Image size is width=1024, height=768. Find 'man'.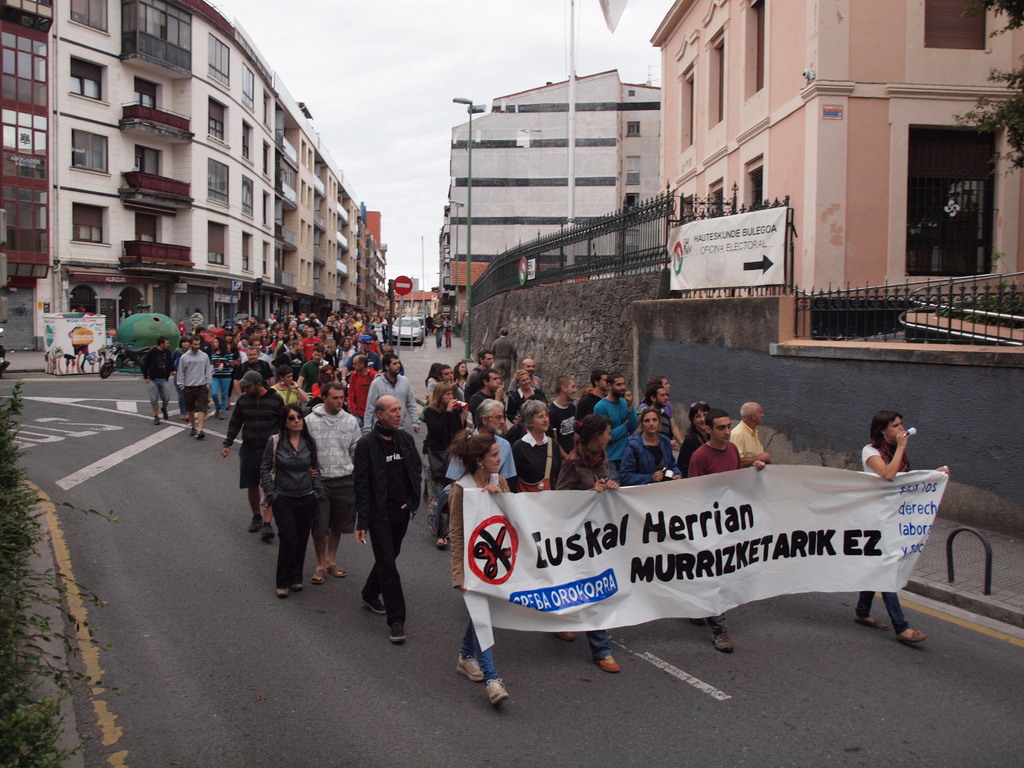
rect(492, 328, 521, 376).
